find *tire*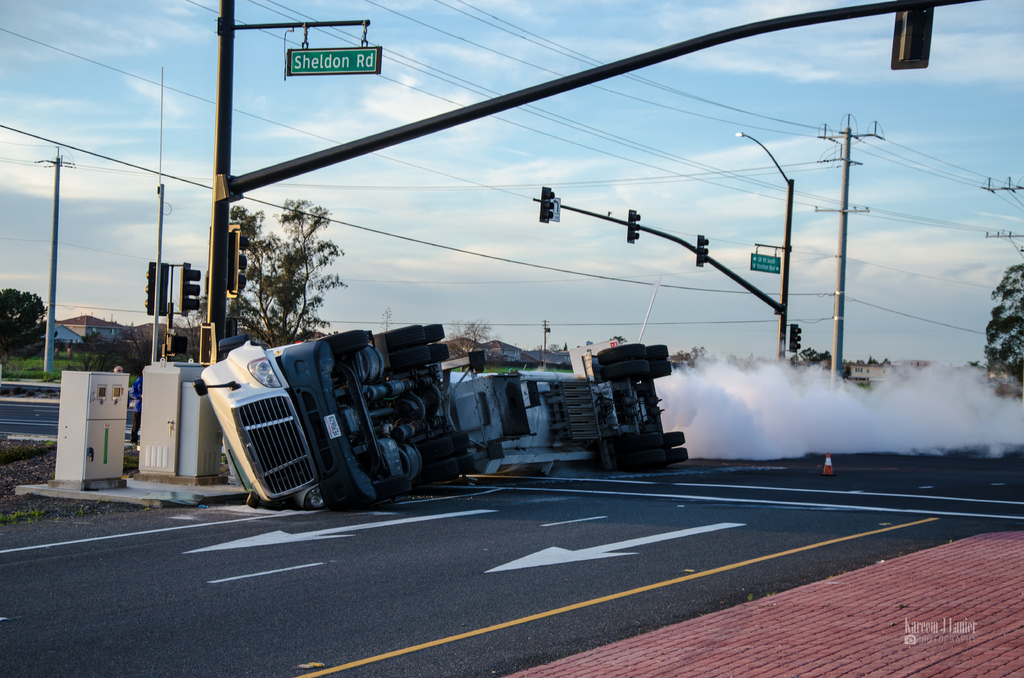
(x1=417, y1=459, x2=458, y2=485)
